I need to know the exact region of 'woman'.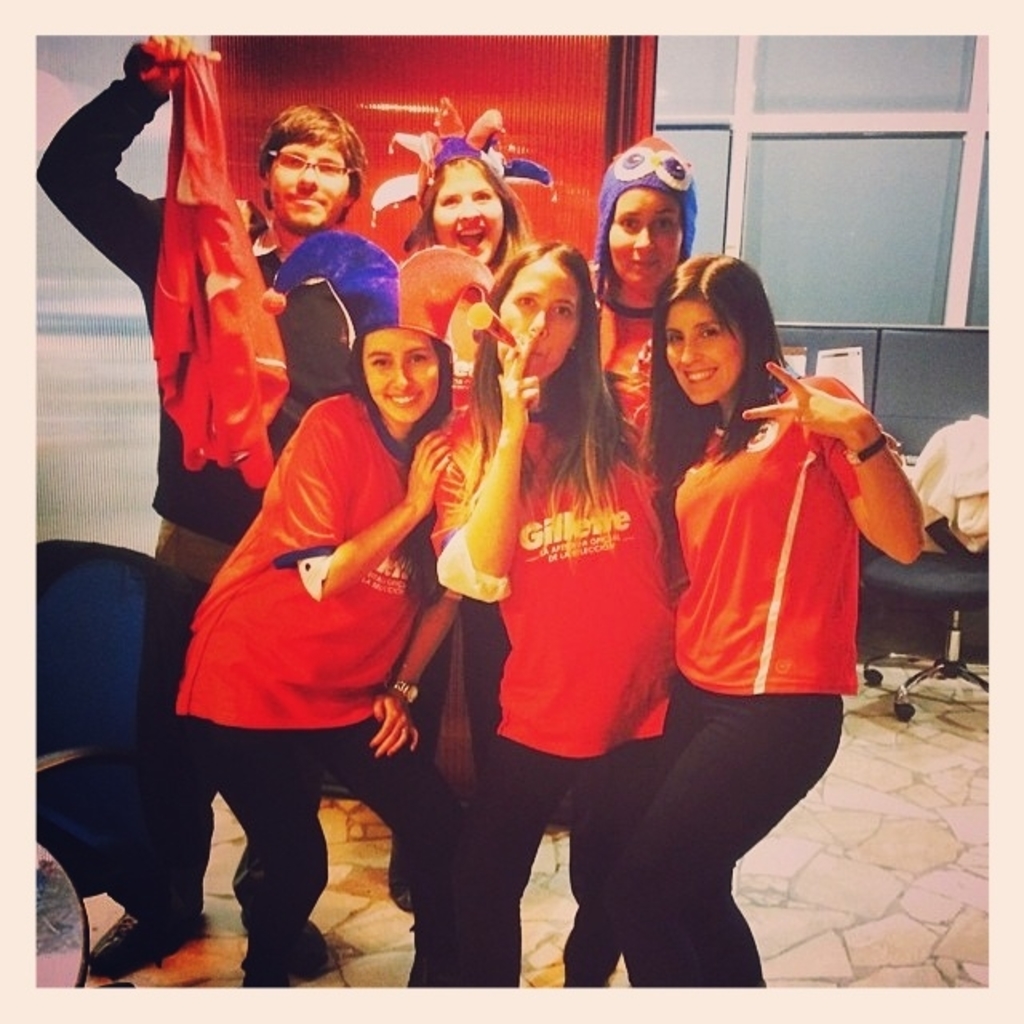
Region: {"left": 430, "top": 240, "right": 691, "bottom": 987}.
